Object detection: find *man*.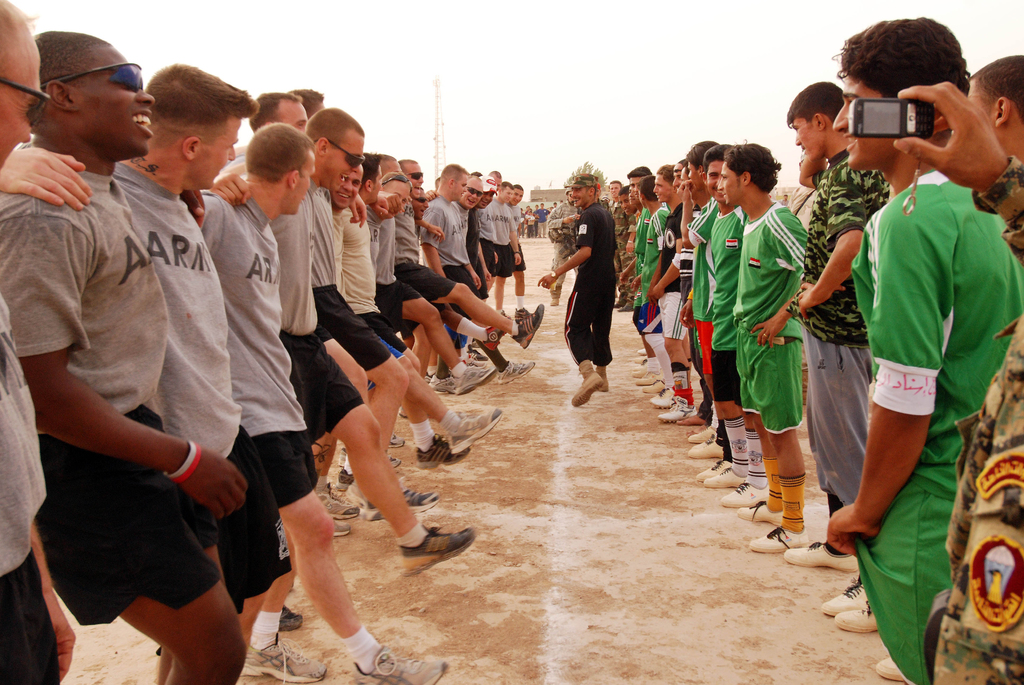
[621, 162, 657, 367].
